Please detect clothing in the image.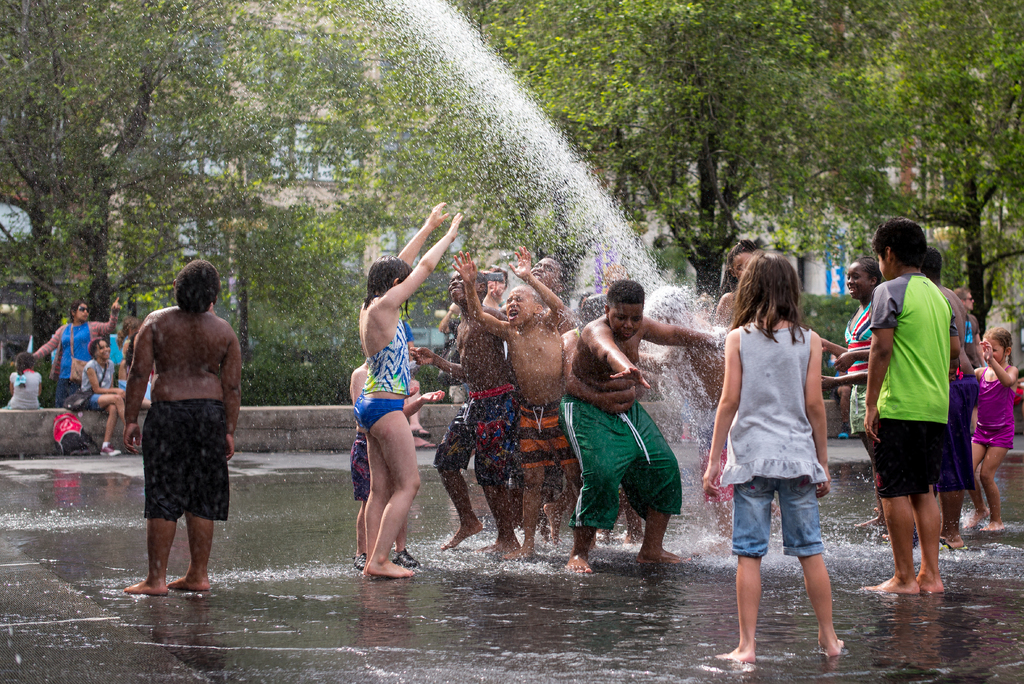
<region>847, 302, 878, 431</region>.
